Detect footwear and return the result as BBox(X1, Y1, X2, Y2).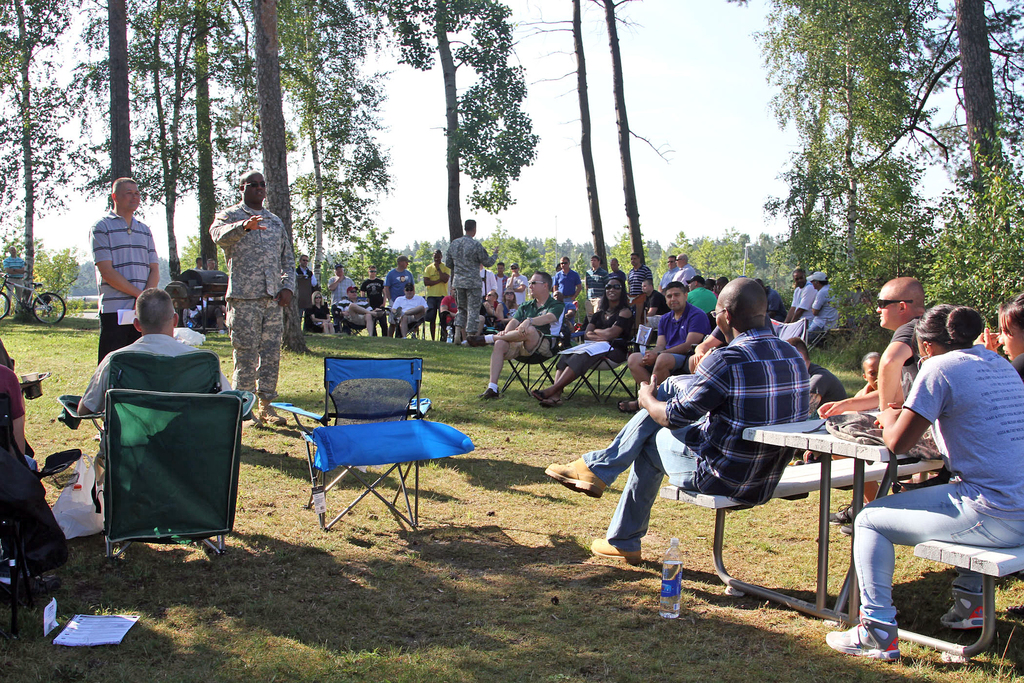
BBox(452, 325, 461, 344).
